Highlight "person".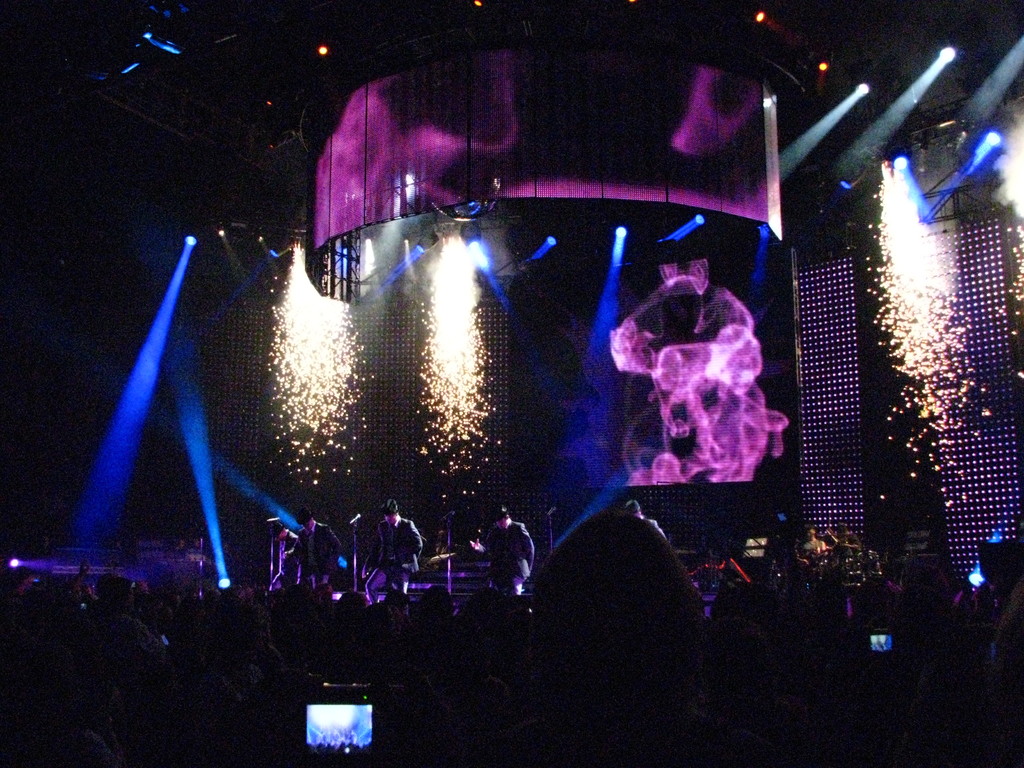
Highlighted region: bbox=(361, 495, 428, 610).
